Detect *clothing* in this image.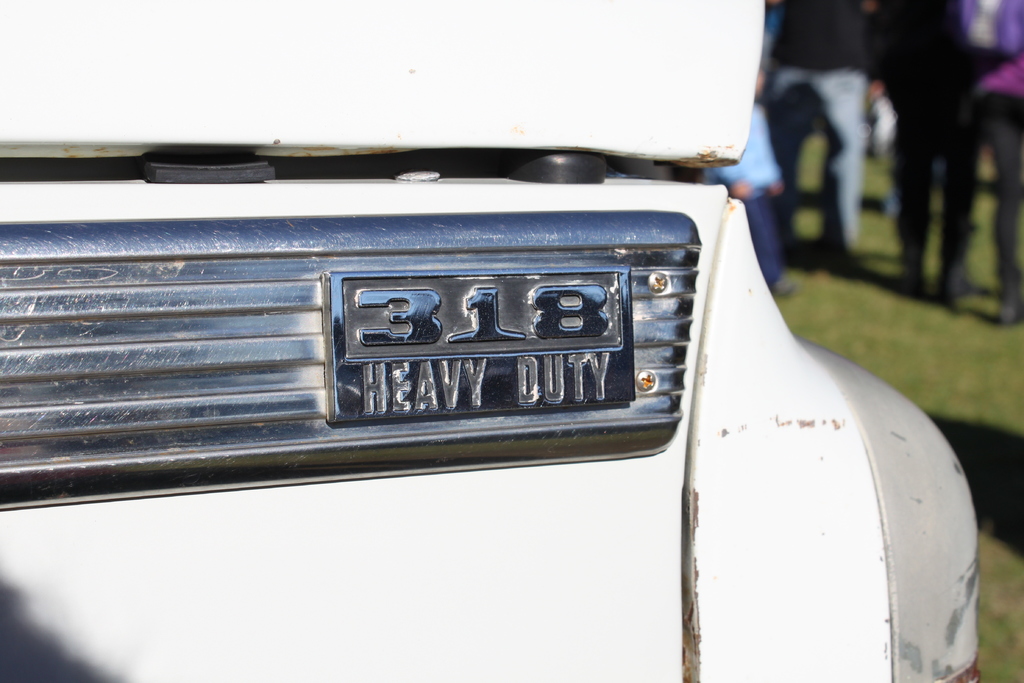
Detection: Rect(700, 101, 784, 284).
